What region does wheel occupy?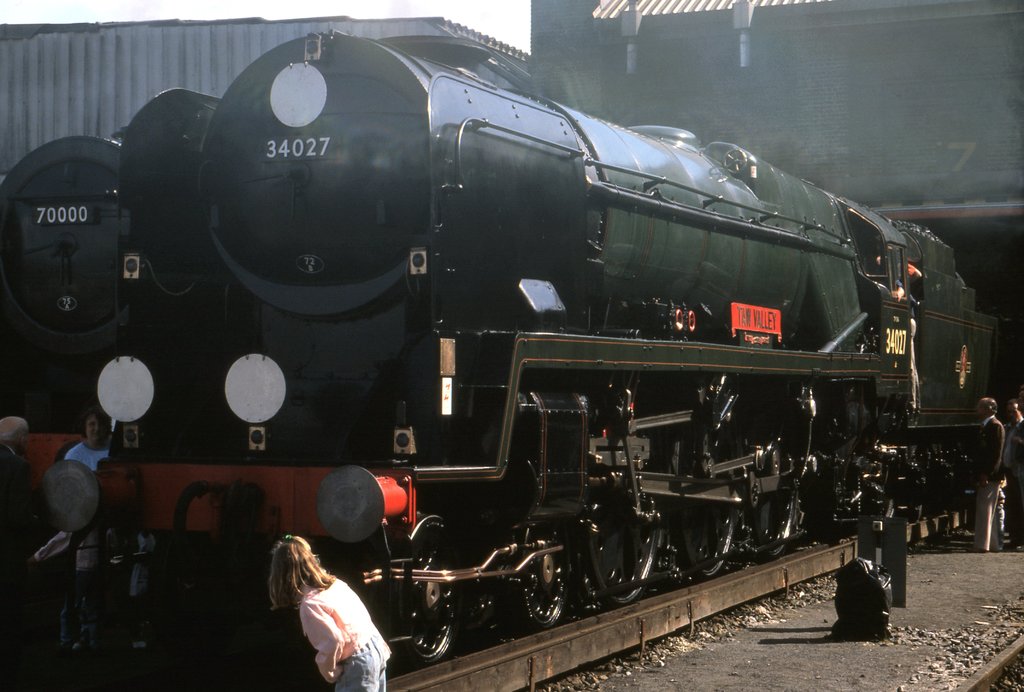
{"left": 740, "top": 464, "right": 796, "bottom": 560}.
